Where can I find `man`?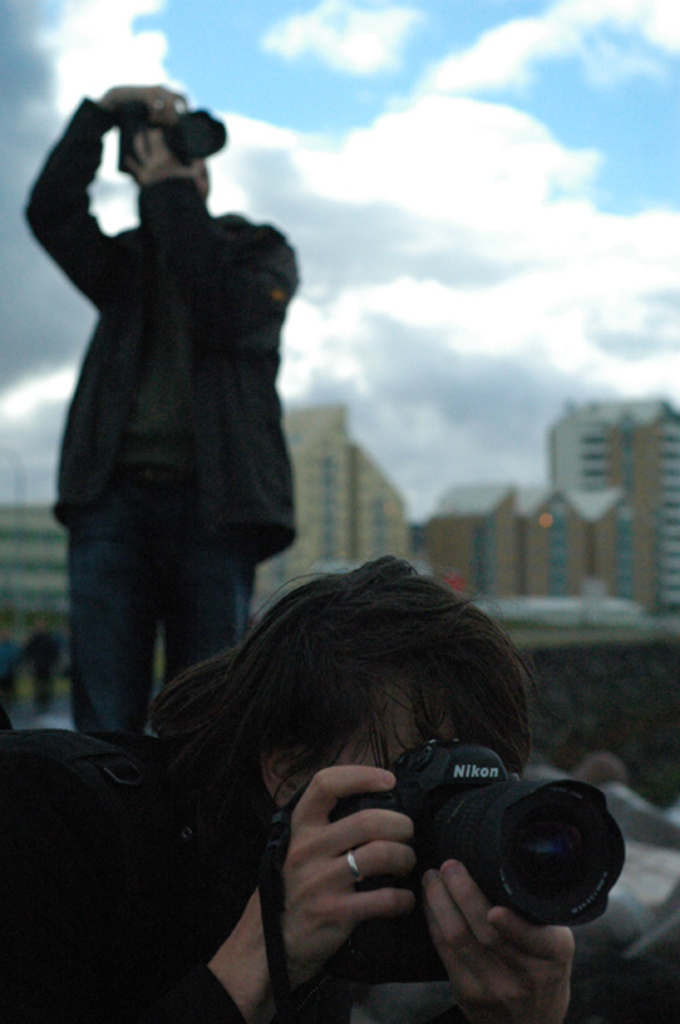
You can find it at detection(12, 75, 303, 721).
